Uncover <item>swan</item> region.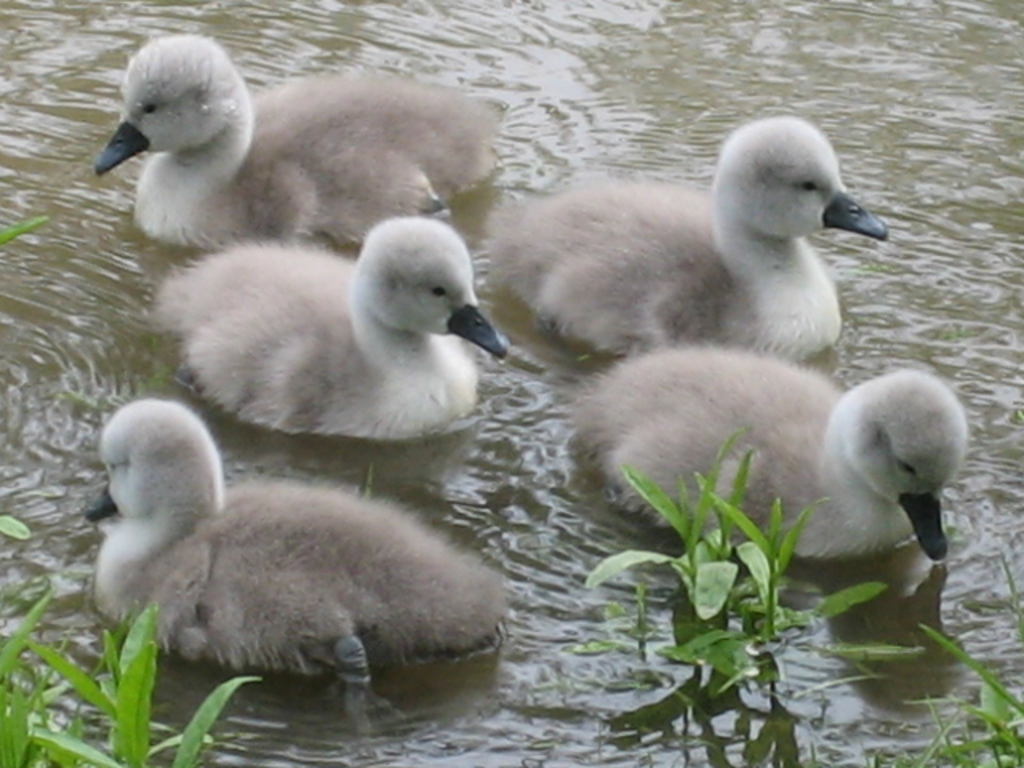
Uncovered: {"x1": 482, "y1": 110, "x2": 893, "y2": 362}.
